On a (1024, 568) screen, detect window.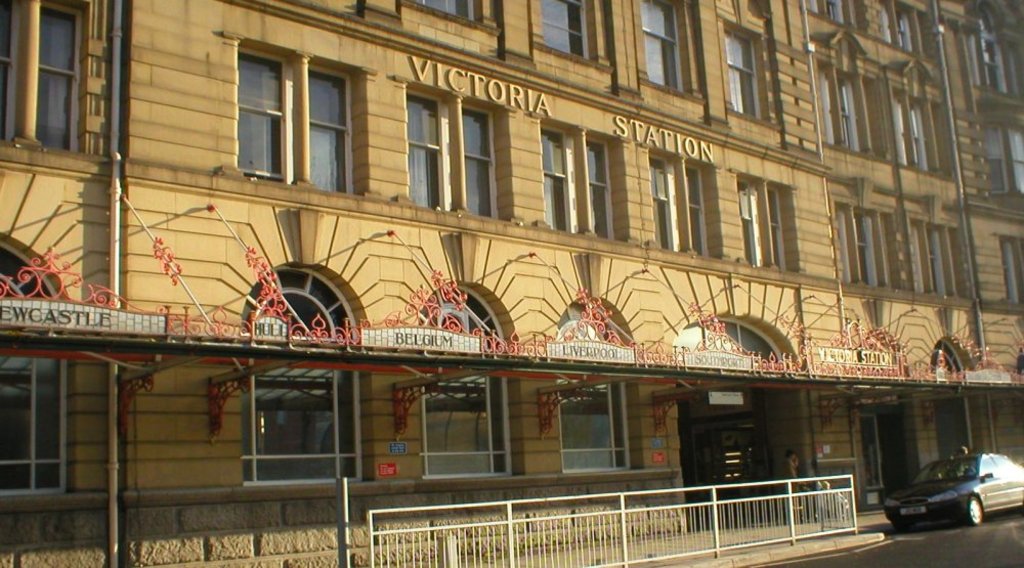
l=636, t=0, r=688, b=90.
